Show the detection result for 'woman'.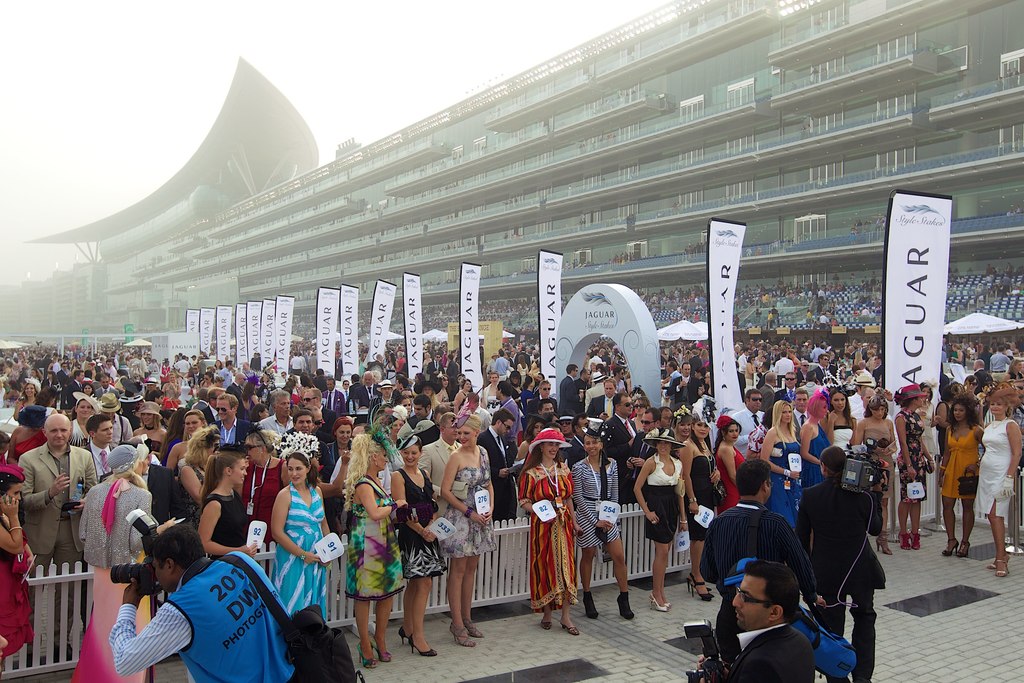
rect(934, 397, 984, 557).
